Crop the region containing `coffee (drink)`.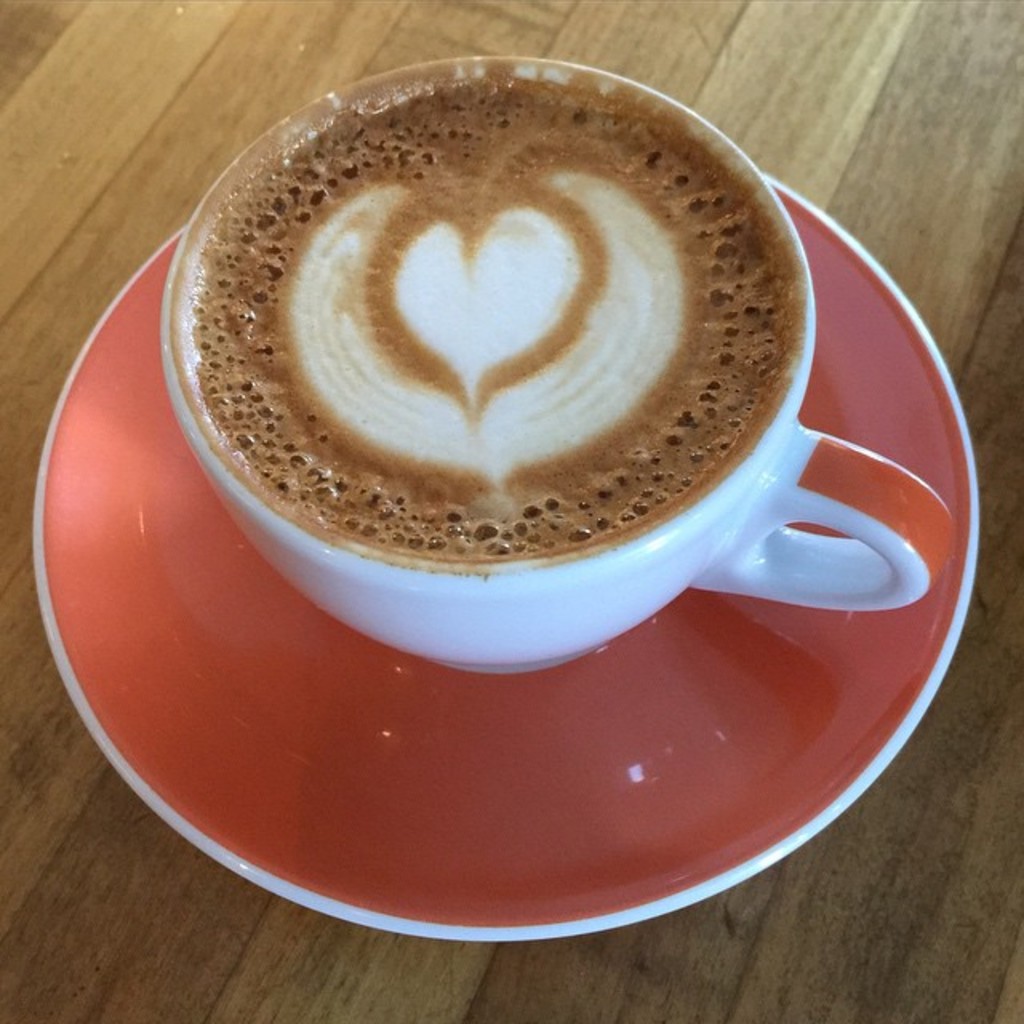
Crop region: [x1=166, y1=56, x2=818, y2=578].
